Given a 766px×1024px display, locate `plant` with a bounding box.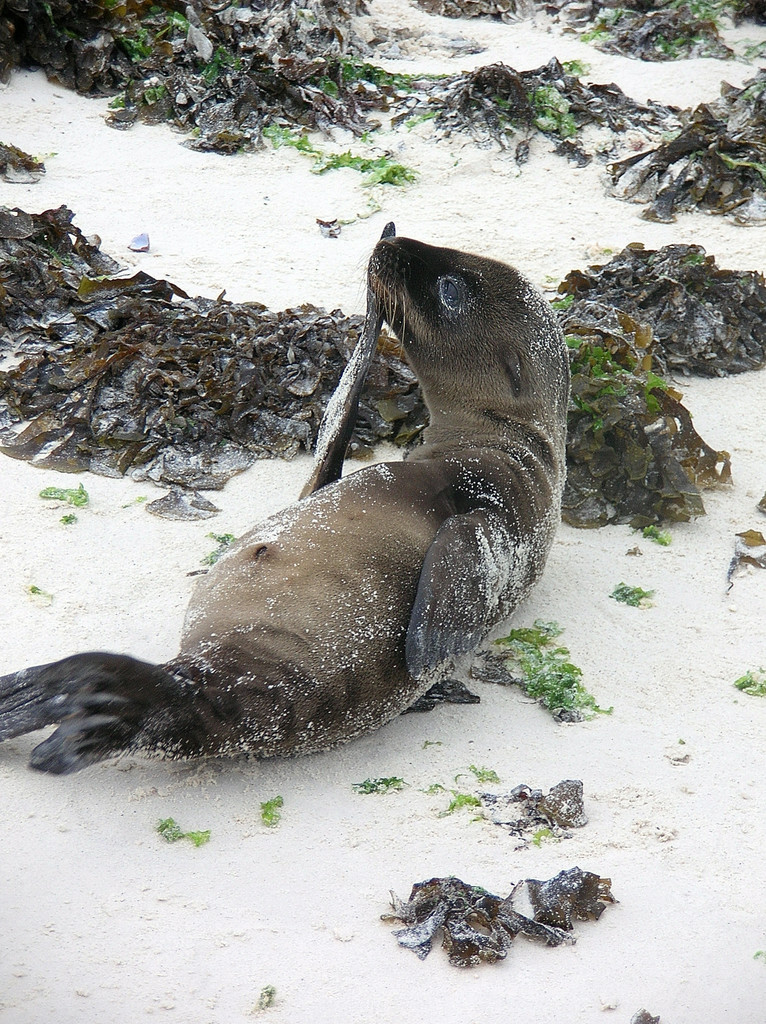
Located: x1=558 y1=283 x2=666 y2=442.
